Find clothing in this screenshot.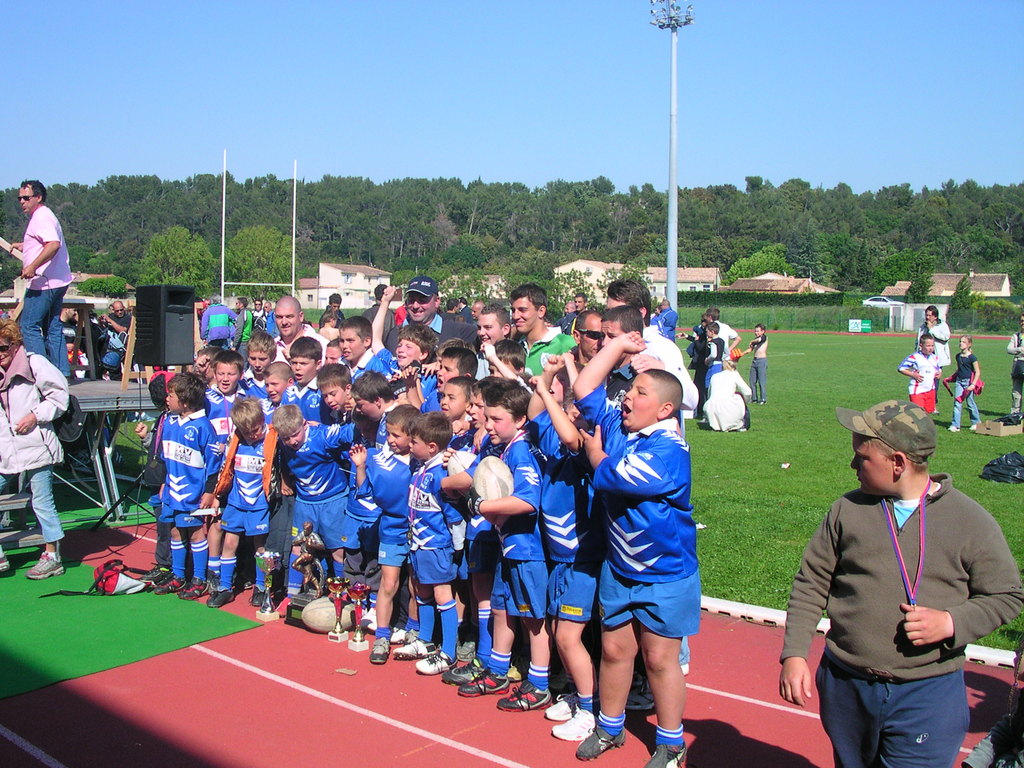
The bounding box for clothing is [109,314,132,359].
